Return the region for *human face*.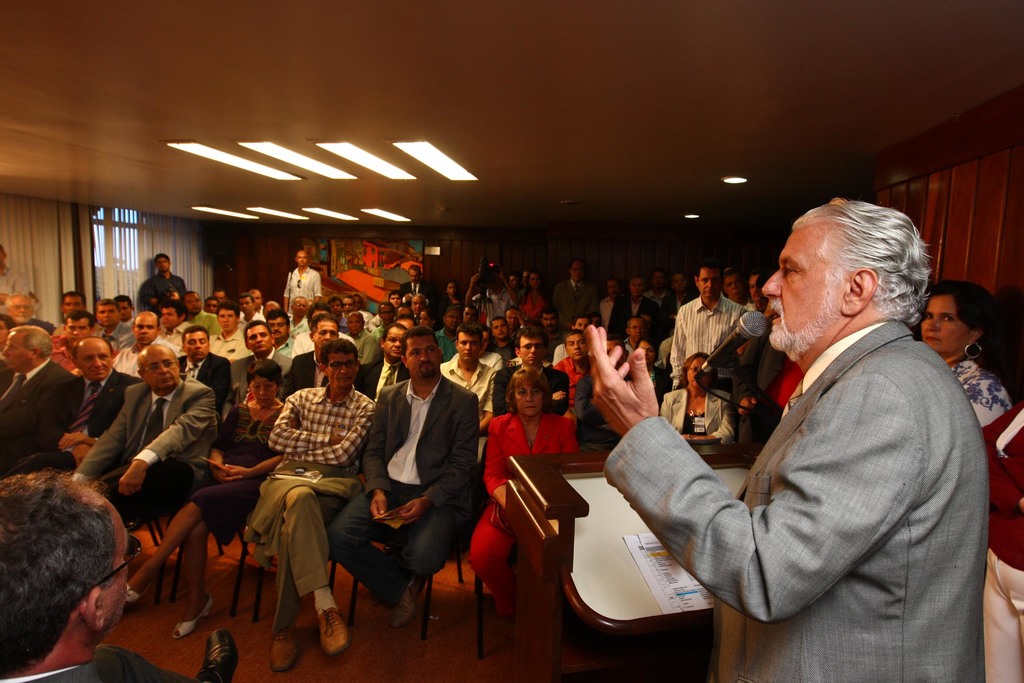
pyautogui.locateOnScreen(628, 318, 644, 342).
